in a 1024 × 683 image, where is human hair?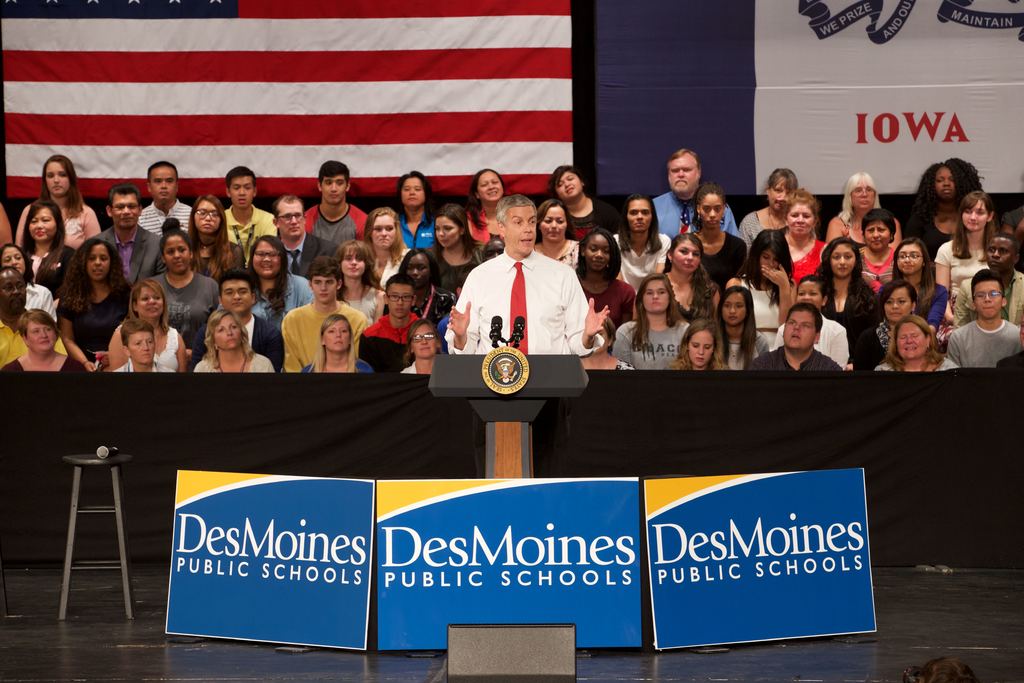
box=[797, 276, 829, 299].
